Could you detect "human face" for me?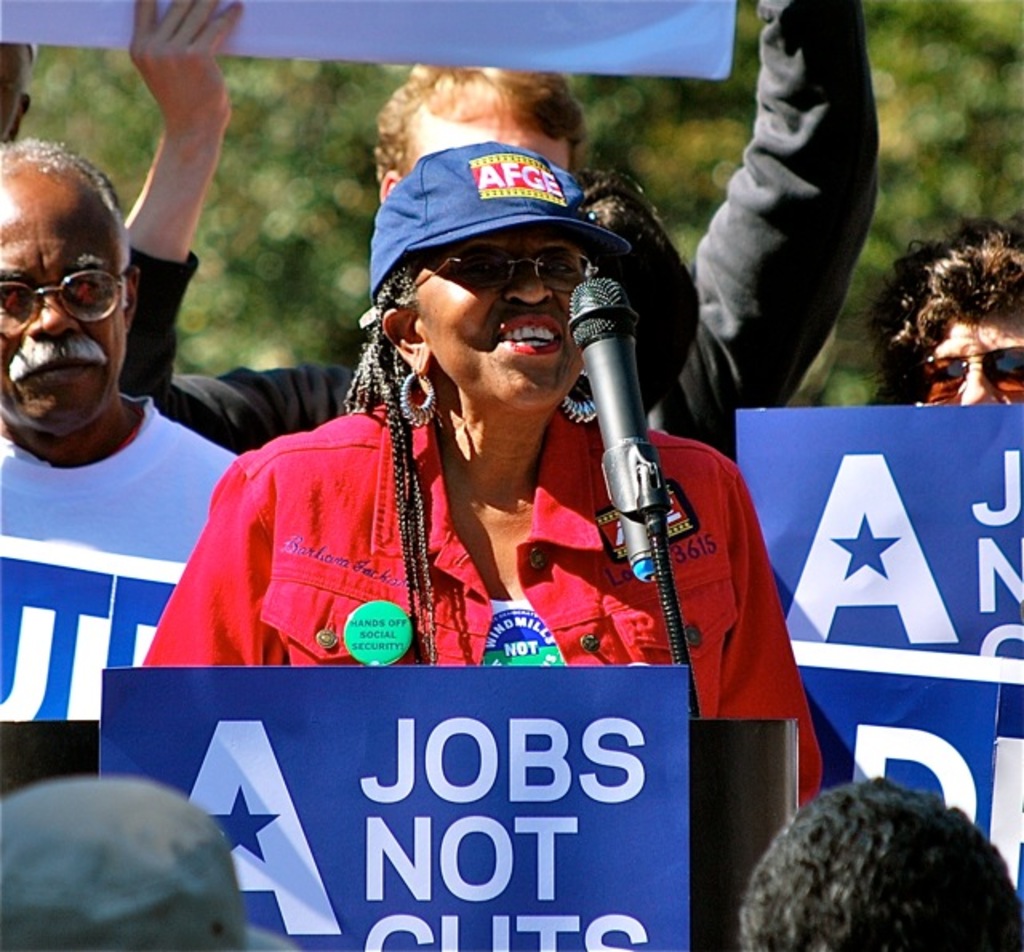
Detection result: (x1=910, y1=310, x2=1022, y2=408).
